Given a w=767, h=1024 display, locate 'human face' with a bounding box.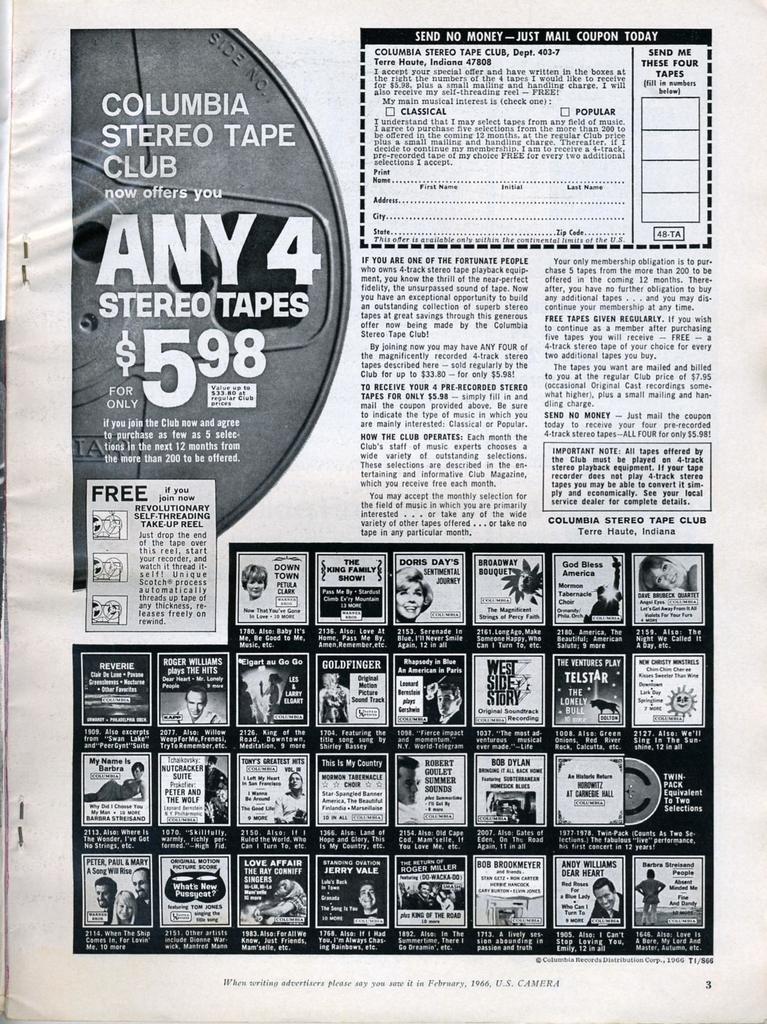
Located: {"left": 652, "top": 560, "right": 688, "bottom": 591}.
